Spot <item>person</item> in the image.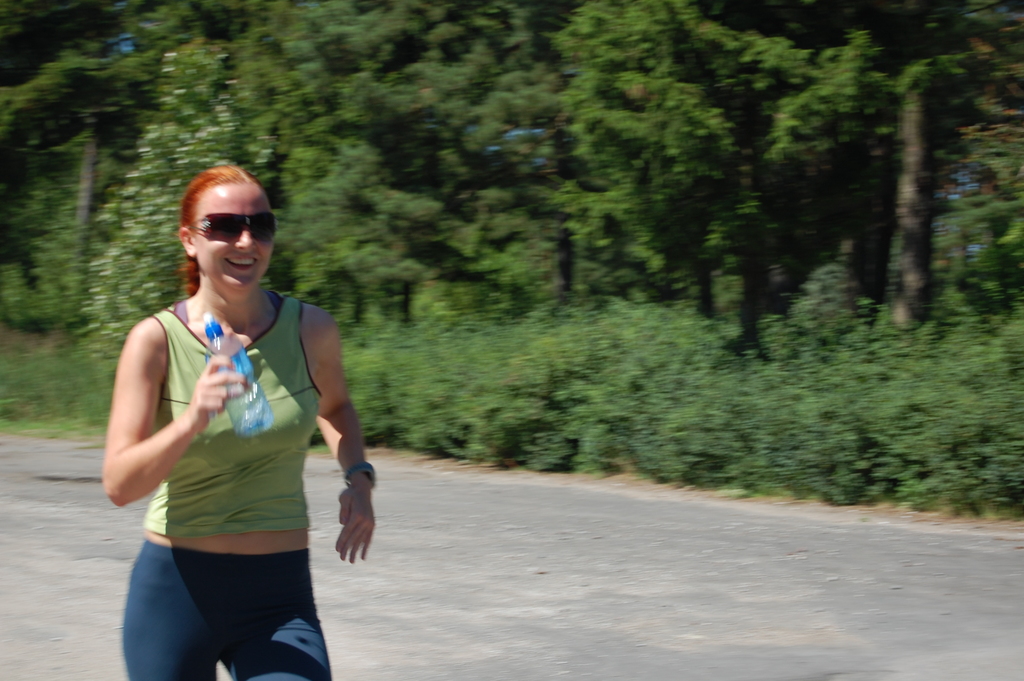
<item>person</item> found at l=99, t=167, r=356, b=680.
